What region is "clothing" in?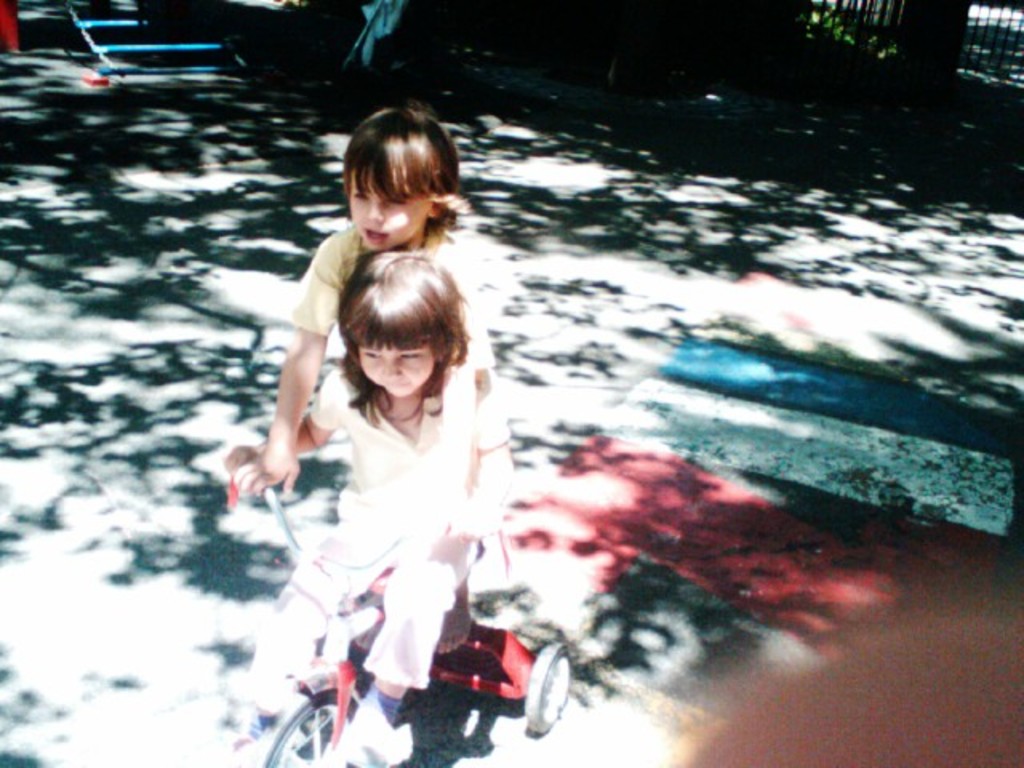
x1=285 y1=222 x2=488 y2=374.
